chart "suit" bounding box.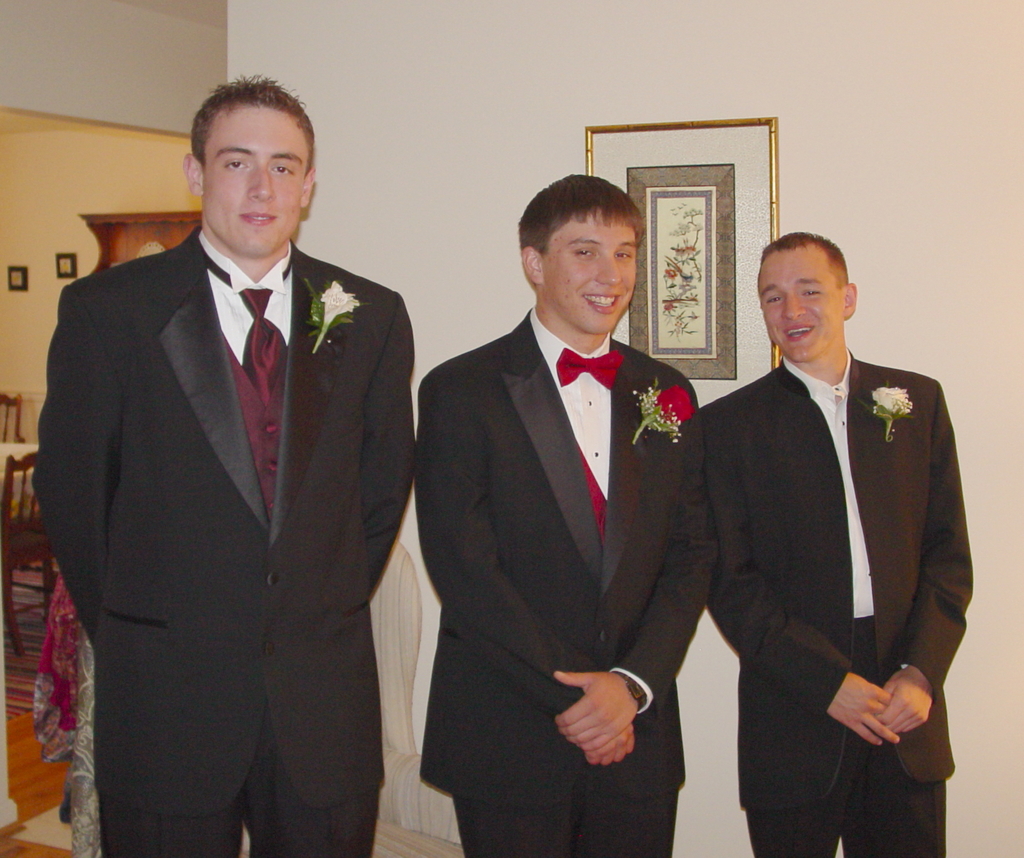
Charted: (415, 307, 714, 857).
